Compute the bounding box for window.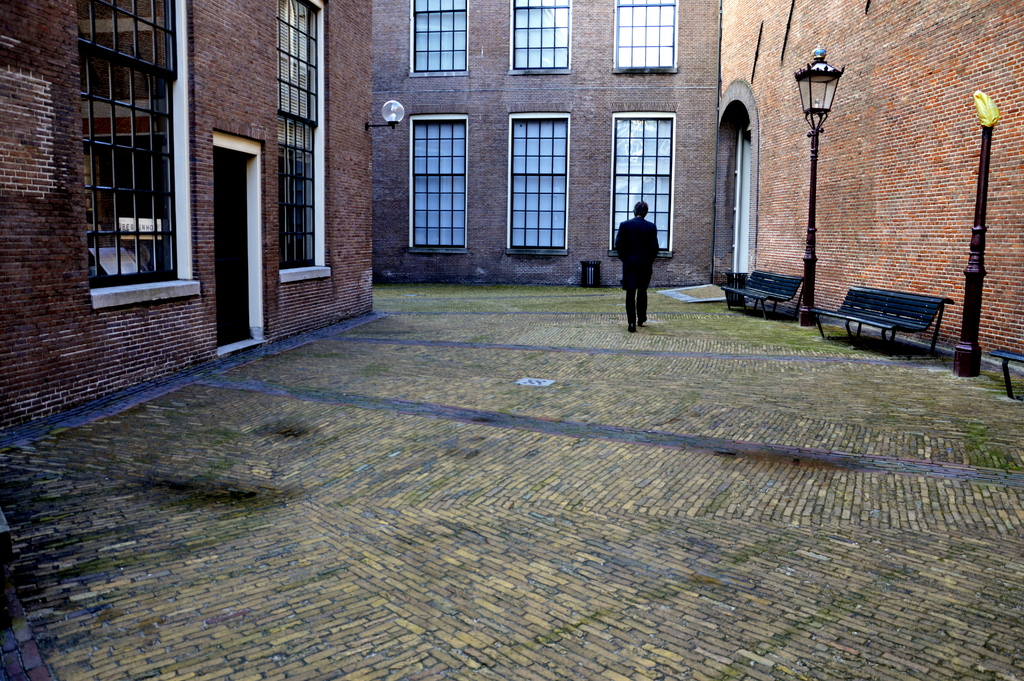
[70, 6, 188, 305].
